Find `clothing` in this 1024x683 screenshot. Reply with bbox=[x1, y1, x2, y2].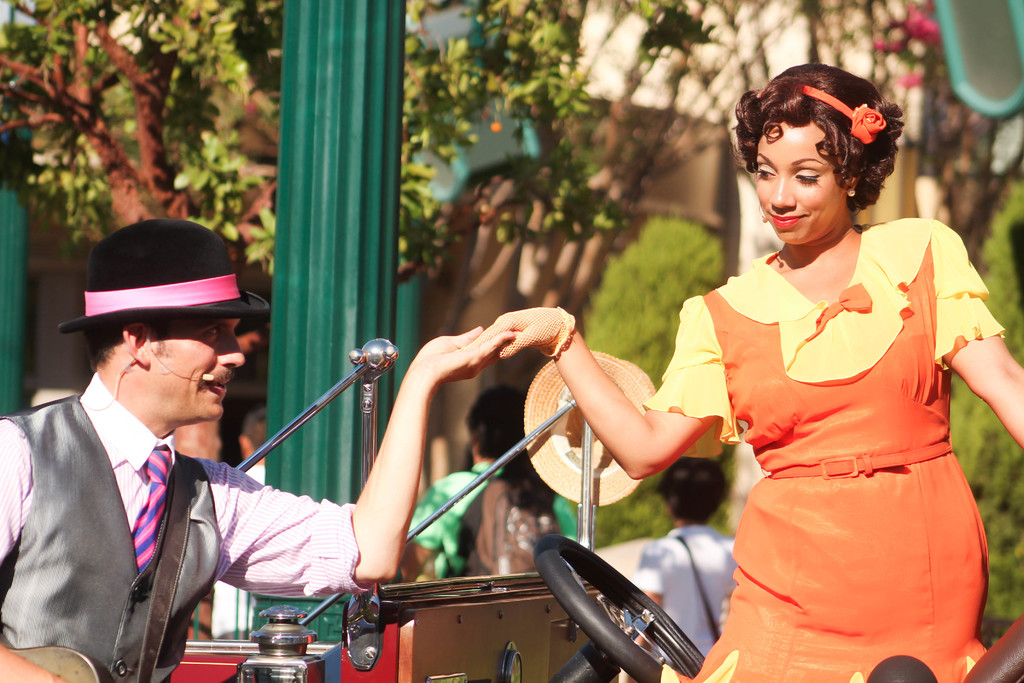
bbox=[3, 365, 364, 682].
